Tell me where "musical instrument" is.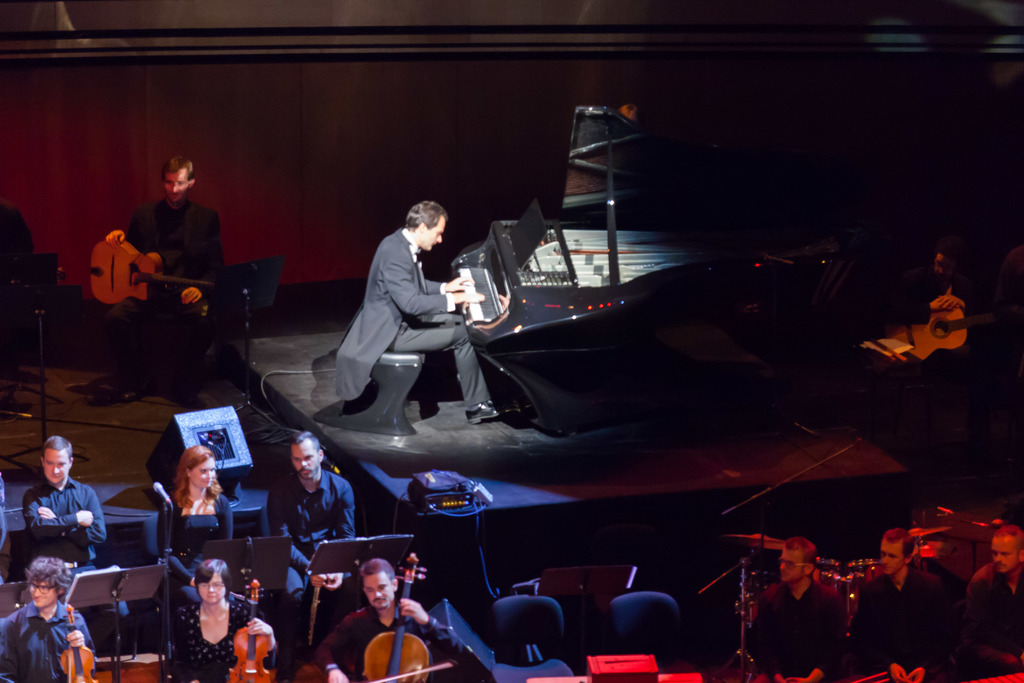
"musical instrument" is at bbox=[728, 531, 789, 555].
